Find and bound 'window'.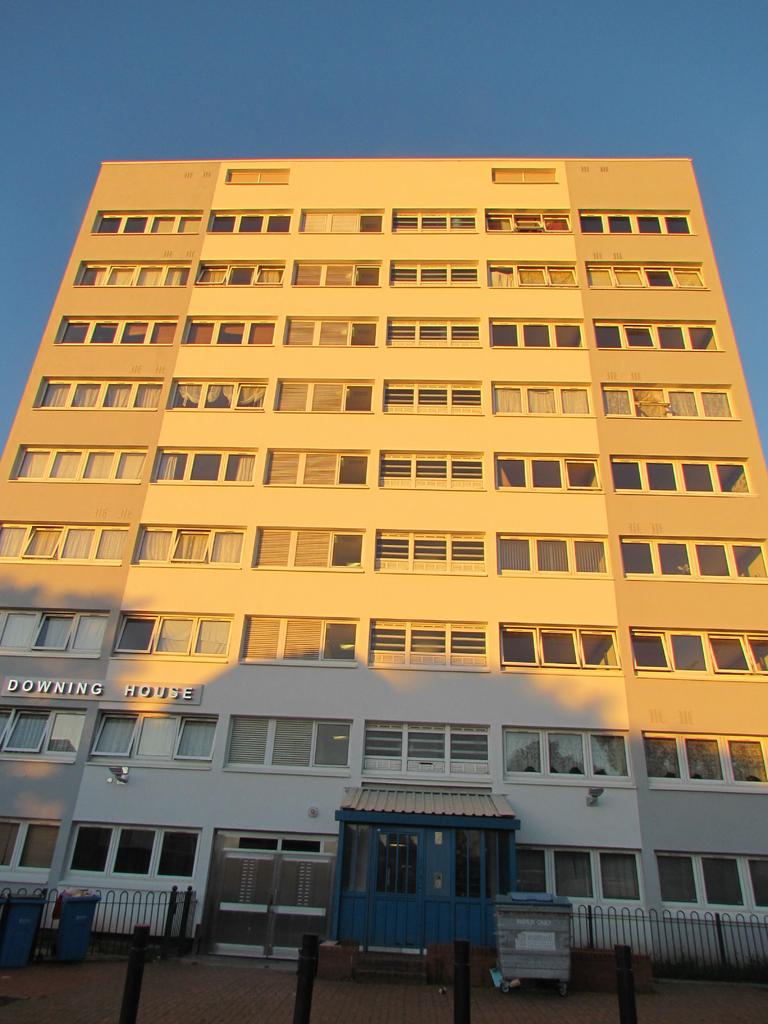
Bound: l=157, t=828, r=198, b=886.
